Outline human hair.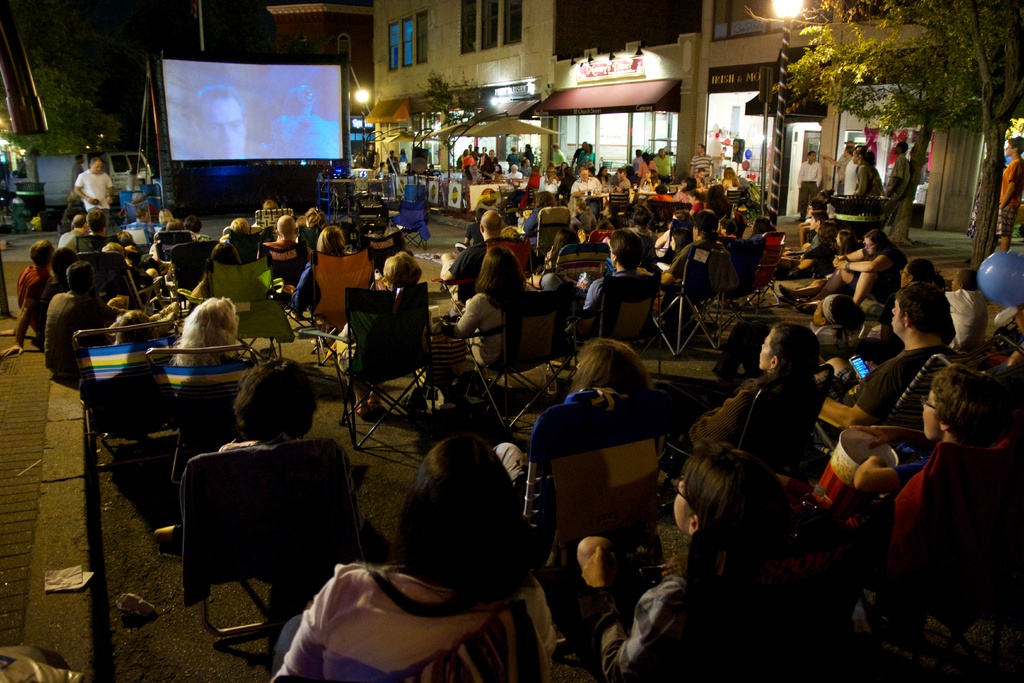
Outline: rect(670, 218, 693, 256).
